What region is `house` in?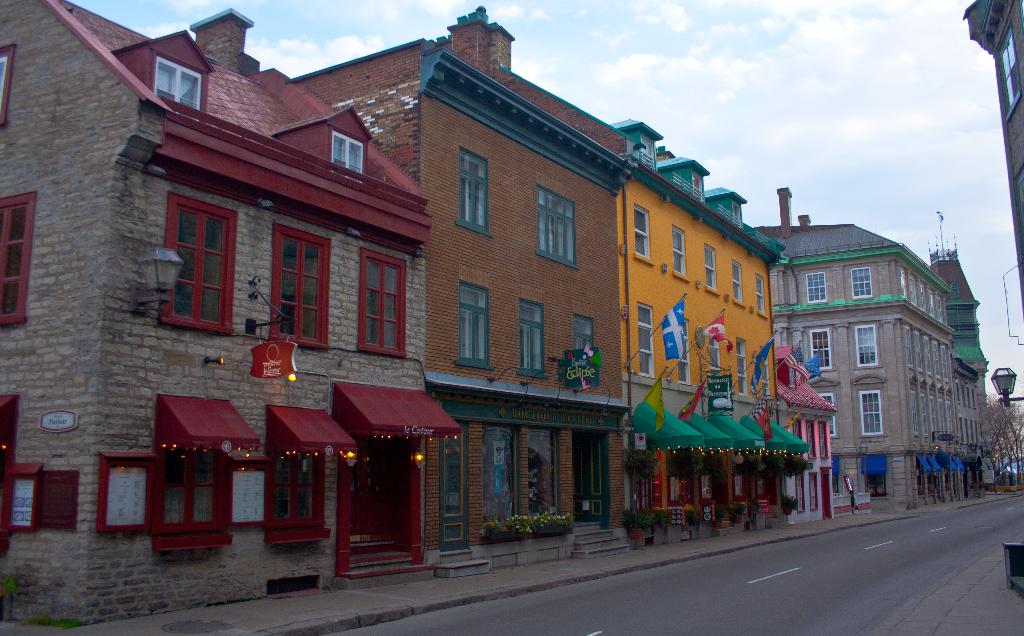
detection(0, 0, 458, 635).
